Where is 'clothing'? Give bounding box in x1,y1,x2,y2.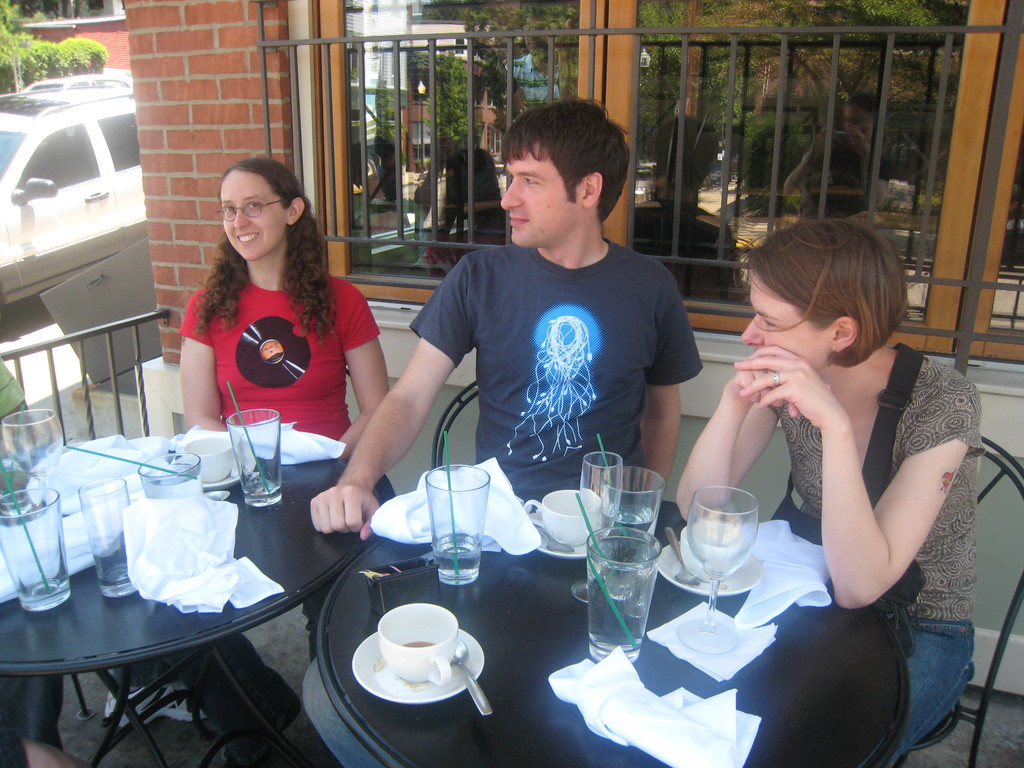
179,276,384,659.
